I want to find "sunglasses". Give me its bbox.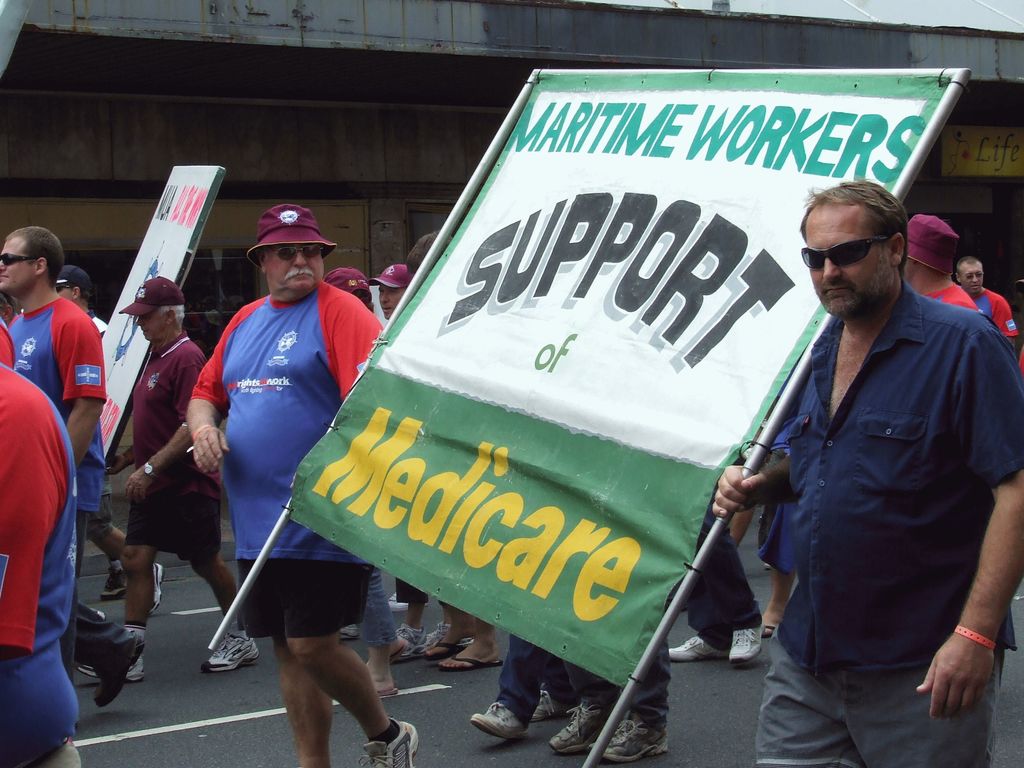
bbox=[276, 246, 324, 262].
